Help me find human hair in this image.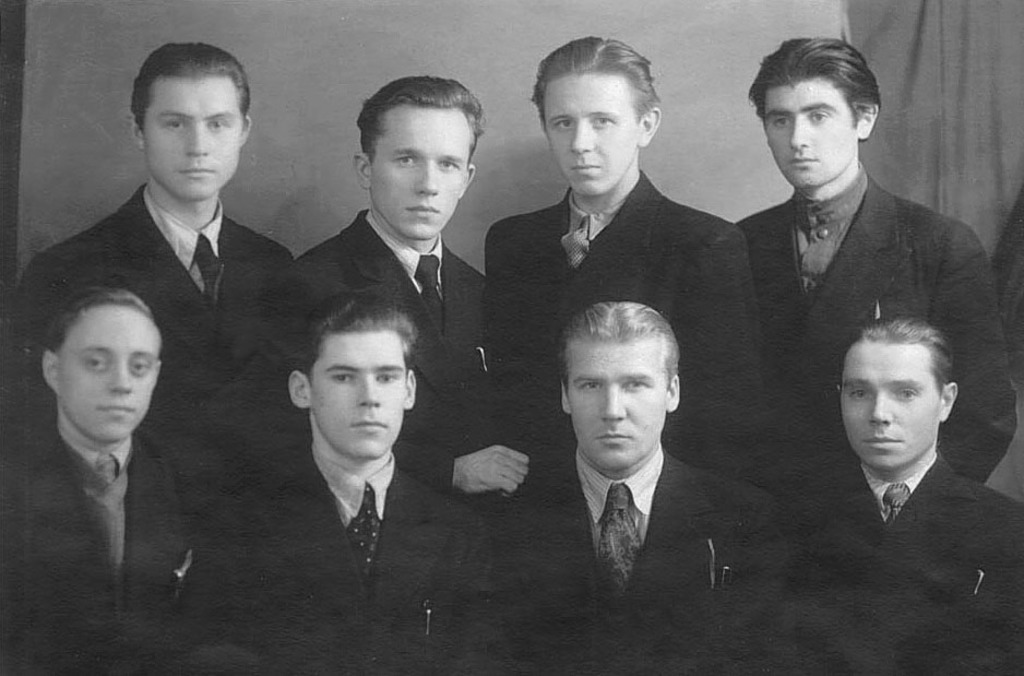
Found it: left=555, top=299, right=680, bottom=395.
